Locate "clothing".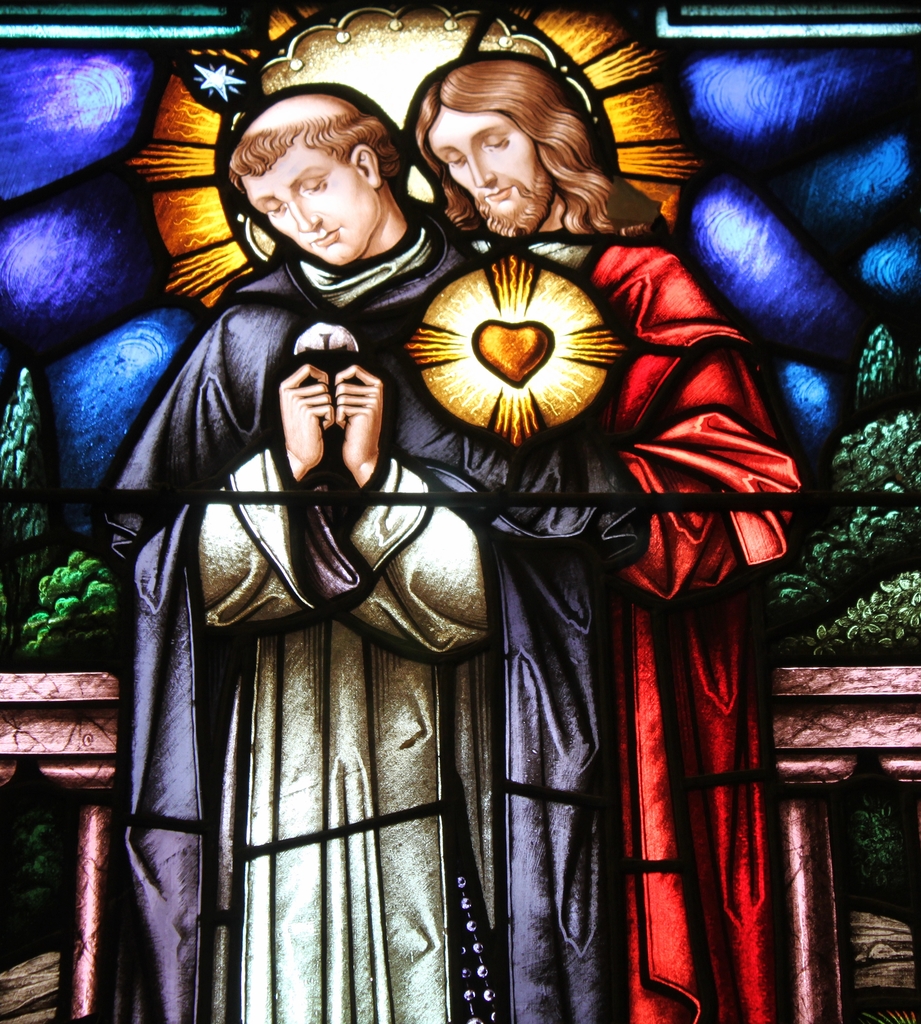
Bounding box: locate(531, 168, 817, 1005).
